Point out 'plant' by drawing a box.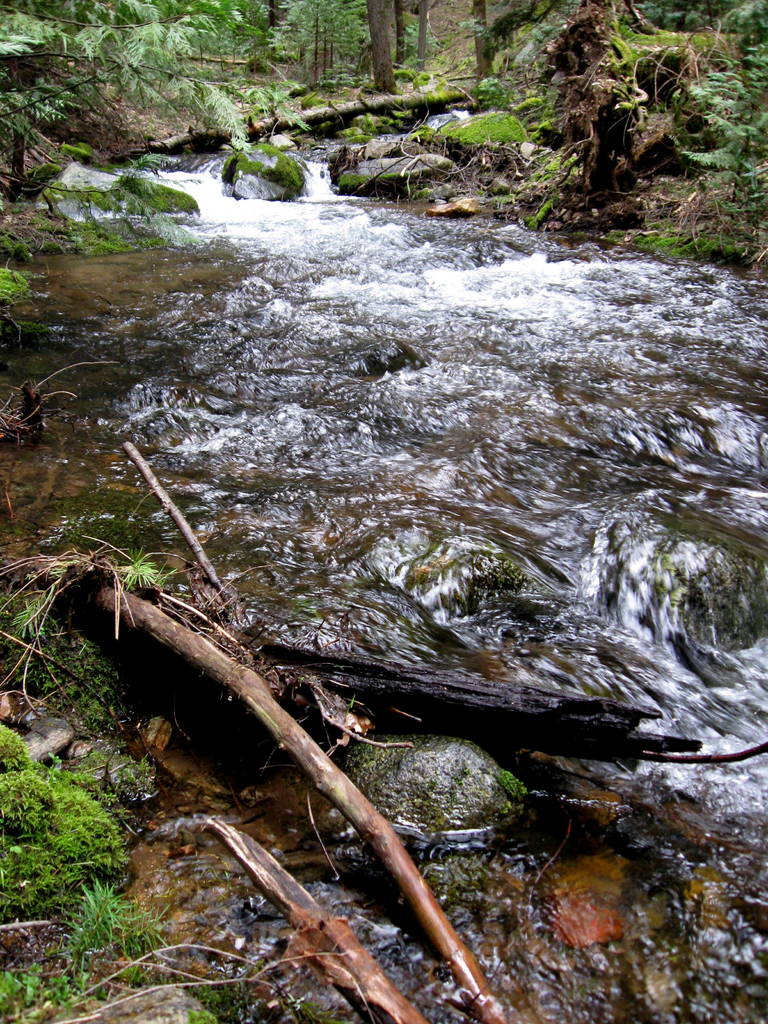
494,764,529,799.
